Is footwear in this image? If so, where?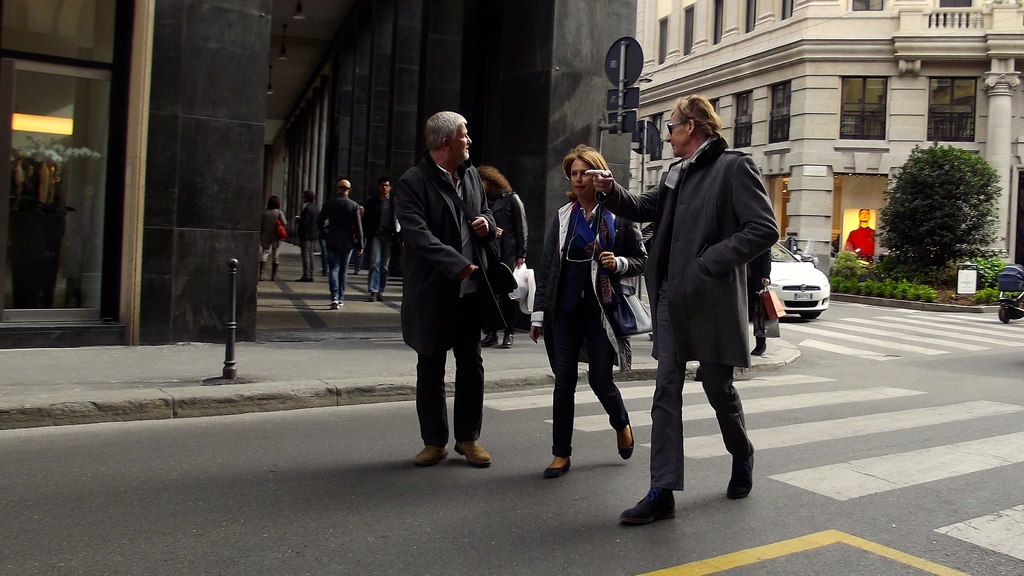
Yes, at pyautogui.locateOnScreen(622, 494, 676, 522).
